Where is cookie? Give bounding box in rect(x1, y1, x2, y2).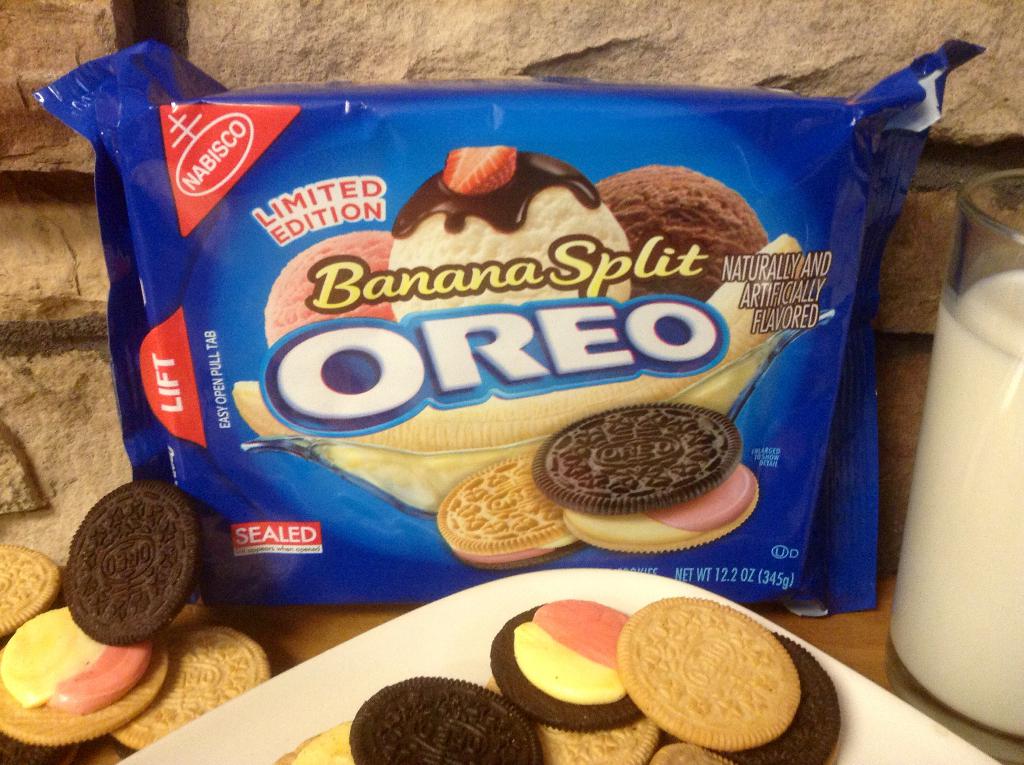
rect(0, 543, 65, 640).
